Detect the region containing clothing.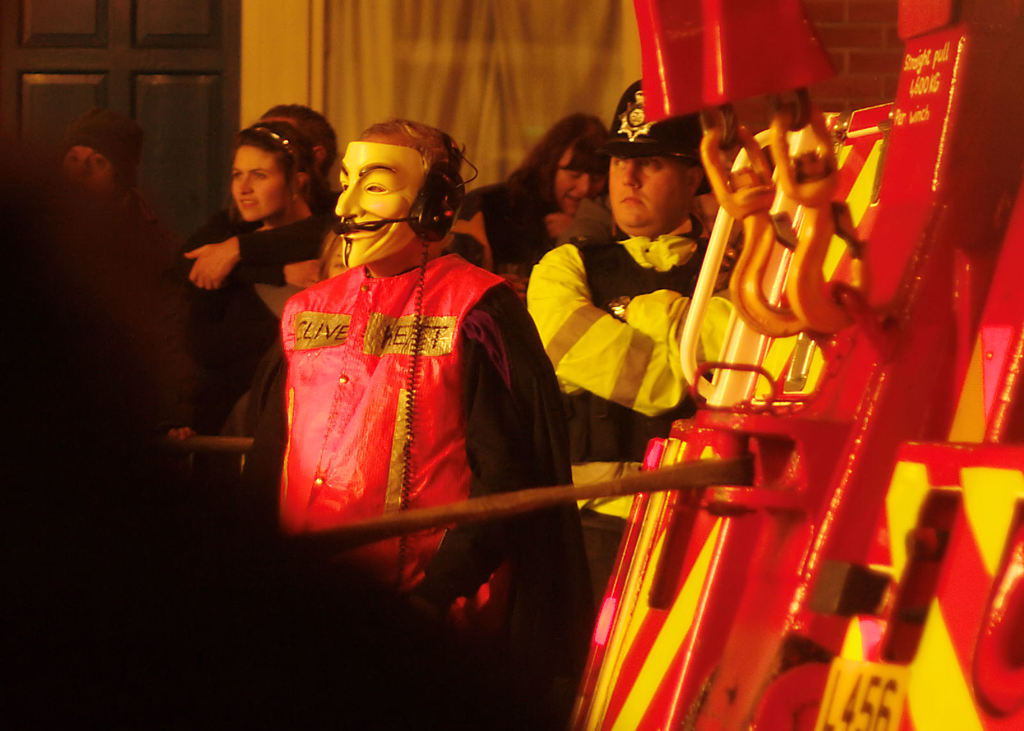
241,196,542,582.
